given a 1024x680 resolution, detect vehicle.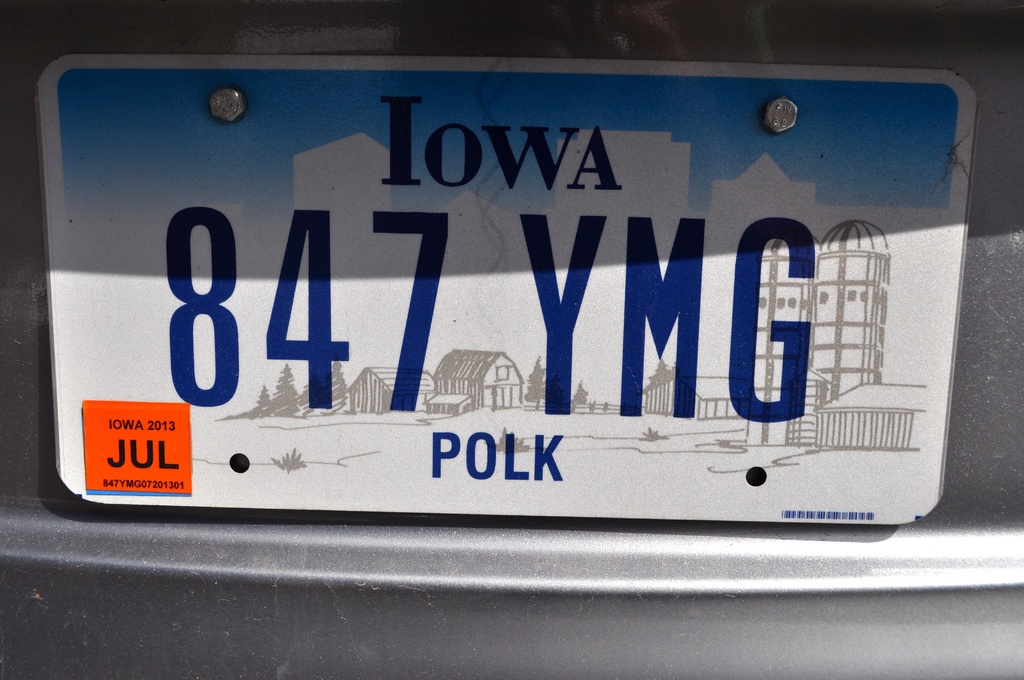
<bbox>0, 0, 1023, 679</bbox>.
